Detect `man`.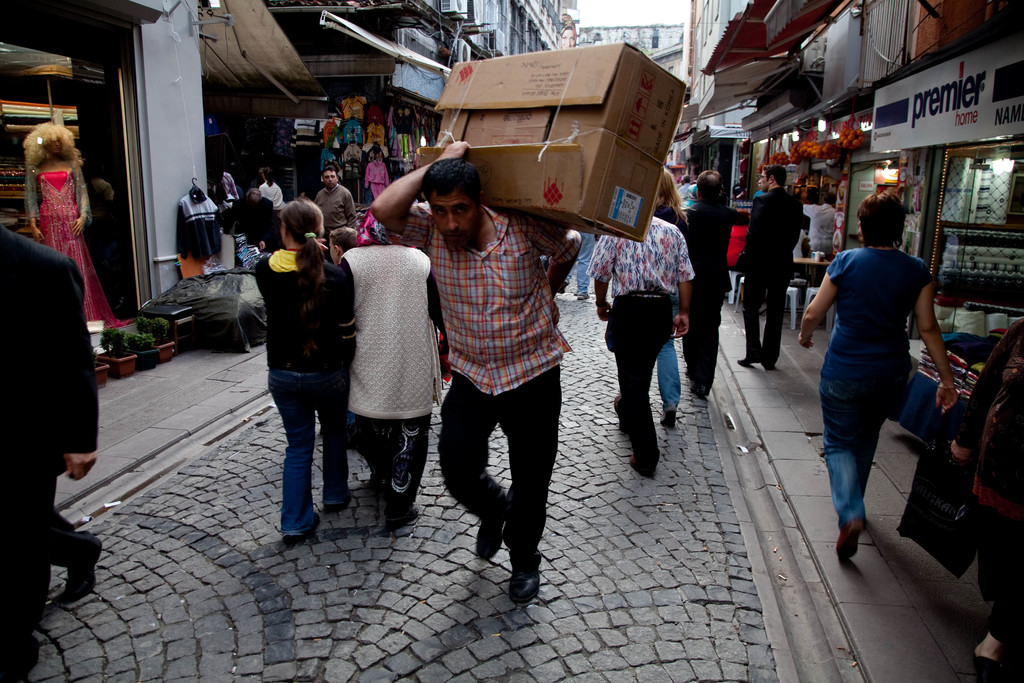
Detected at BBox(364, 136, 584, 606).
